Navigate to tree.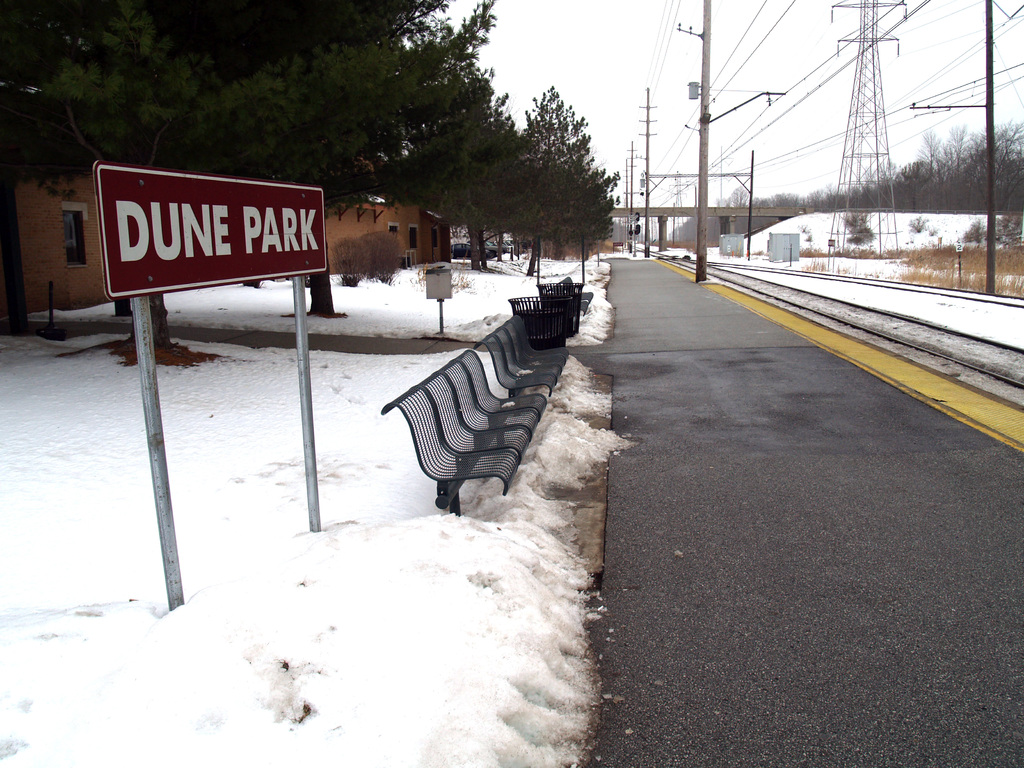
Navigation target: (0, 0, 428, 322).
